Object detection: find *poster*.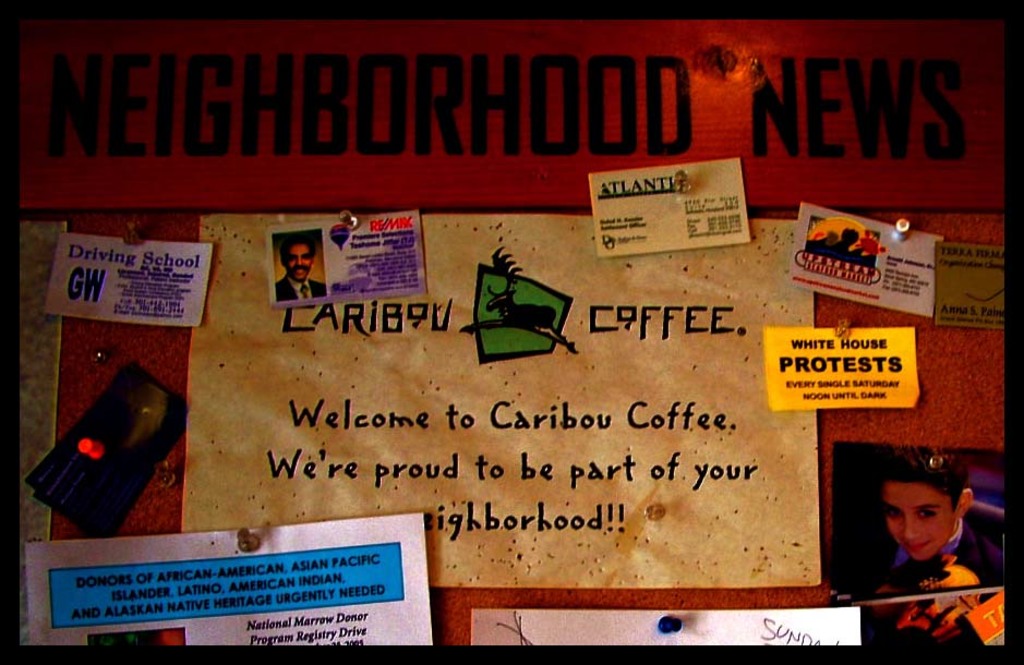
177,213,826,588.
